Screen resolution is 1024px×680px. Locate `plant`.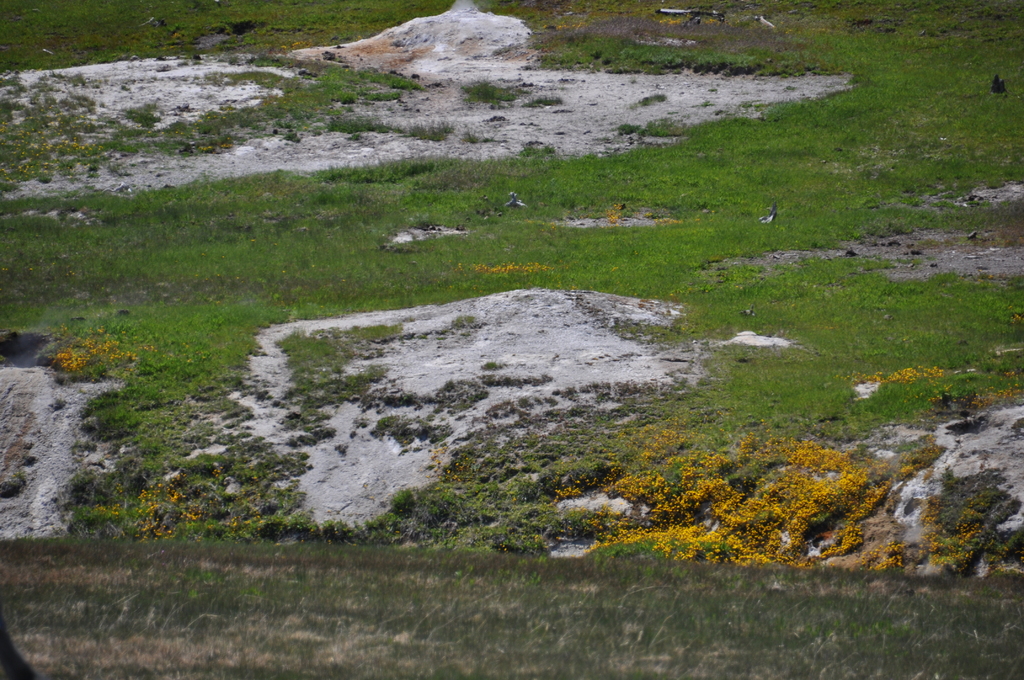
0:0:1023:679.
